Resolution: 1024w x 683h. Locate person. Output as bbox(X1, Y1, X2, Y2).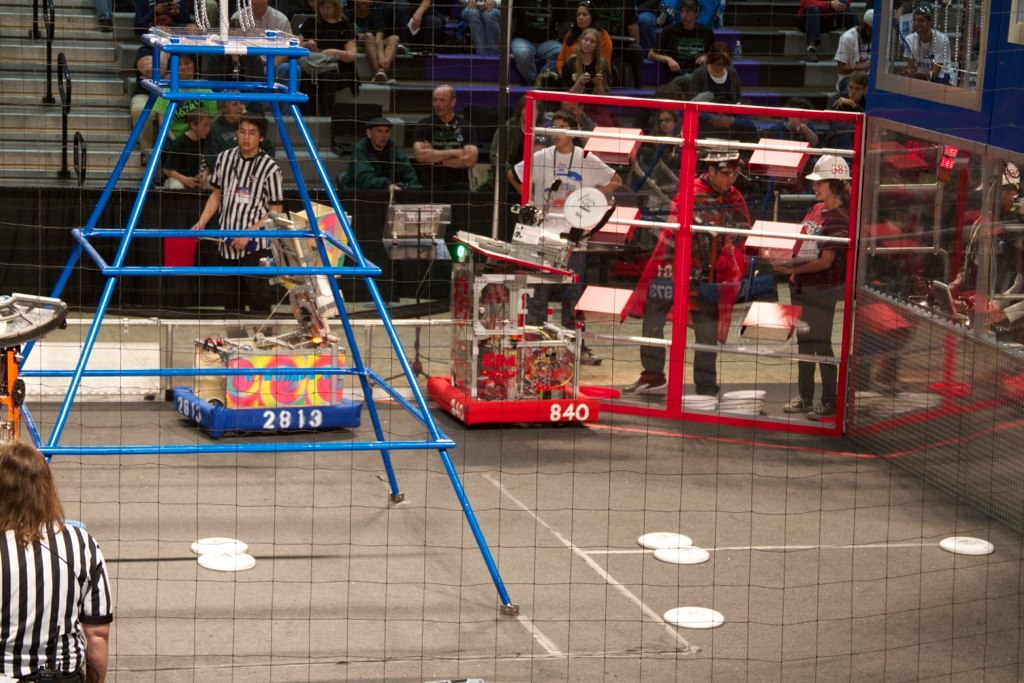
bbox(501, 106, 621, 369).
